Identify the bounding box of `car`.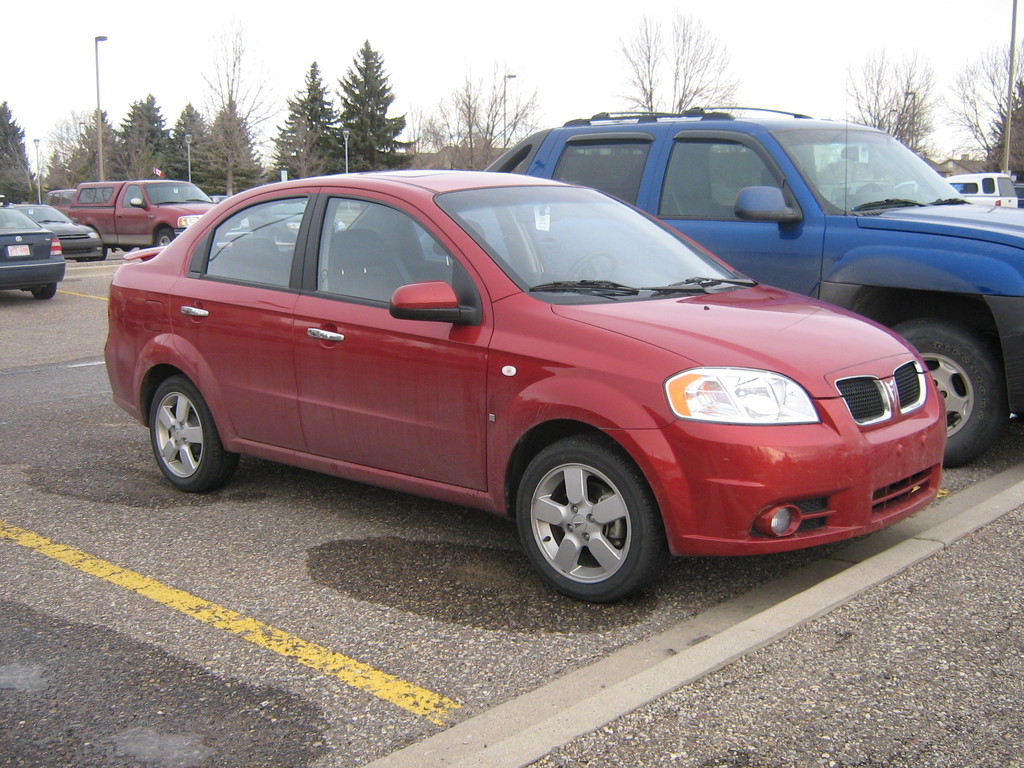
(243,203,348,243).
